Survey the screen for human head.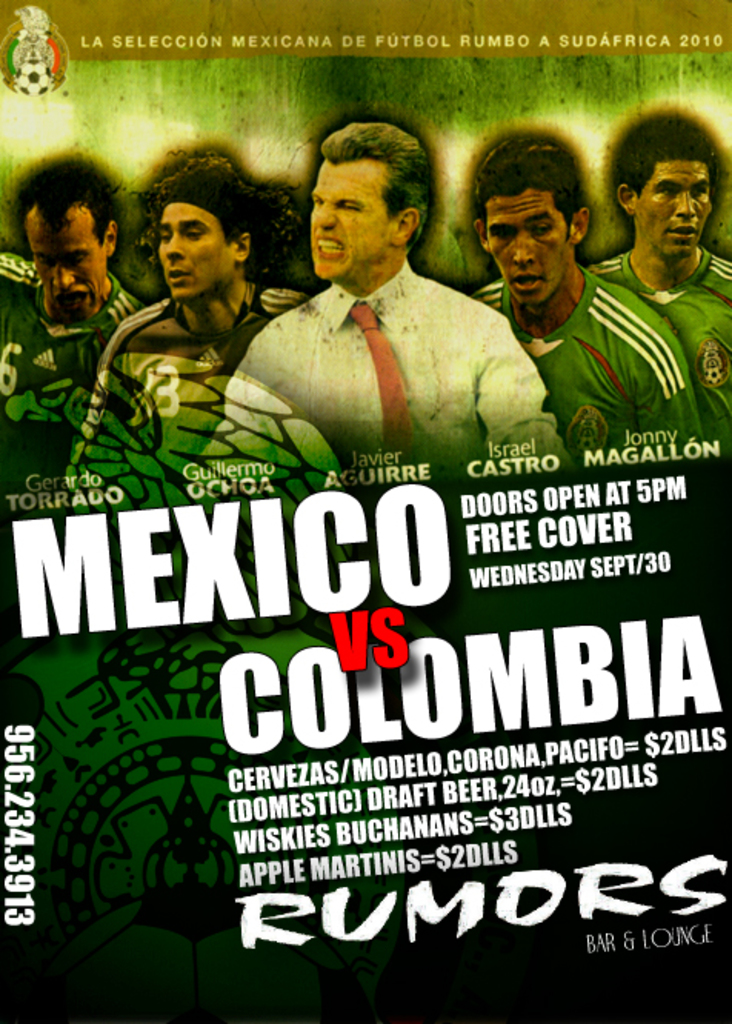
Survey found: box=[140, 157, 261, 298].
